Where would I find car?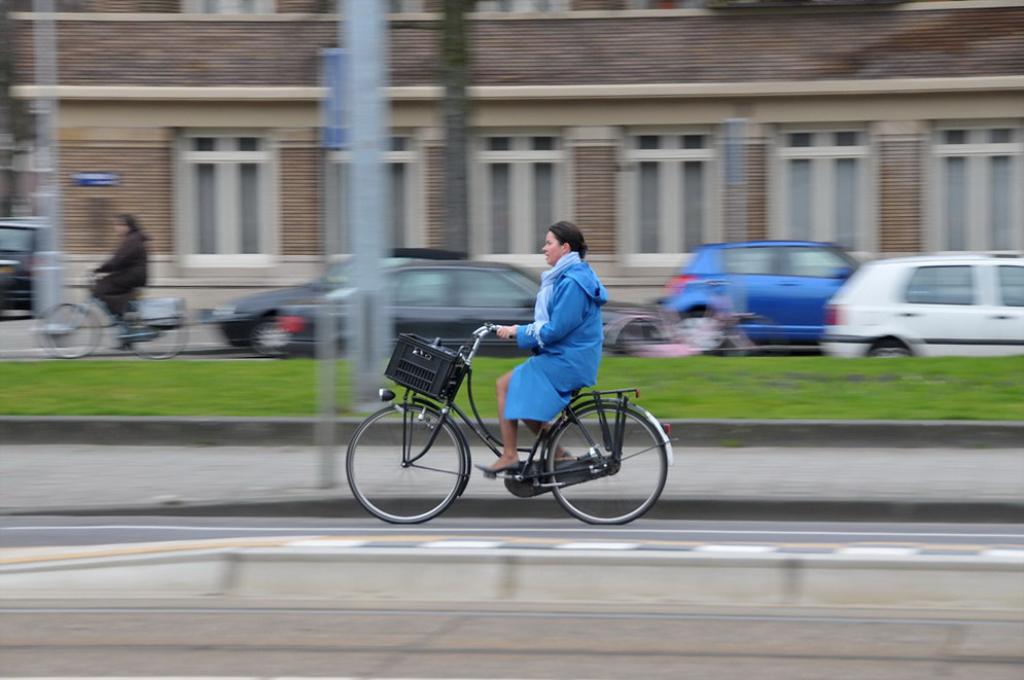
At 213,246,486,355.
